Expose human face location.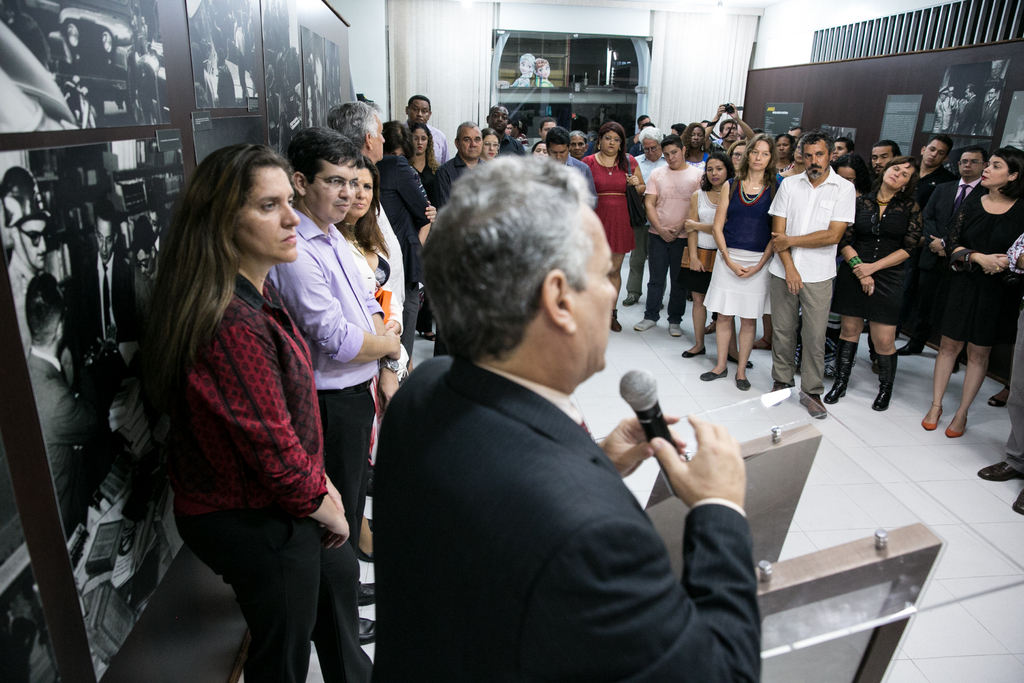
Exposed at [643, 136, 659, 160].
